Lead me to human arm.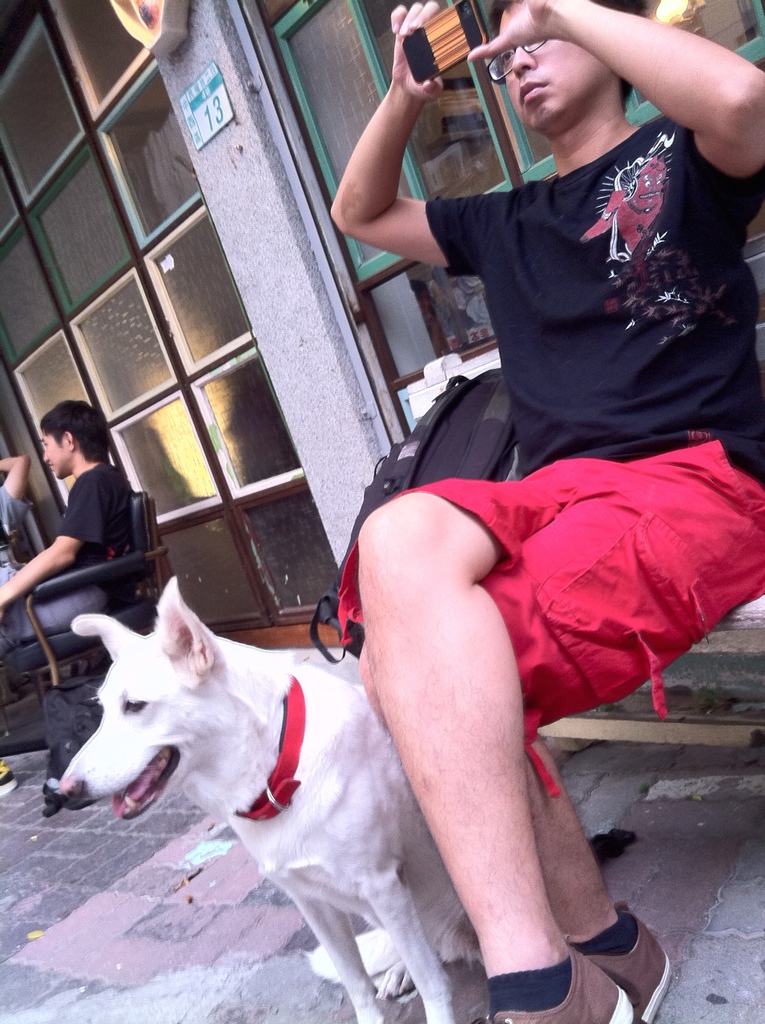
Lead to <bbox>492, 20, 752, 180</bbox>.
